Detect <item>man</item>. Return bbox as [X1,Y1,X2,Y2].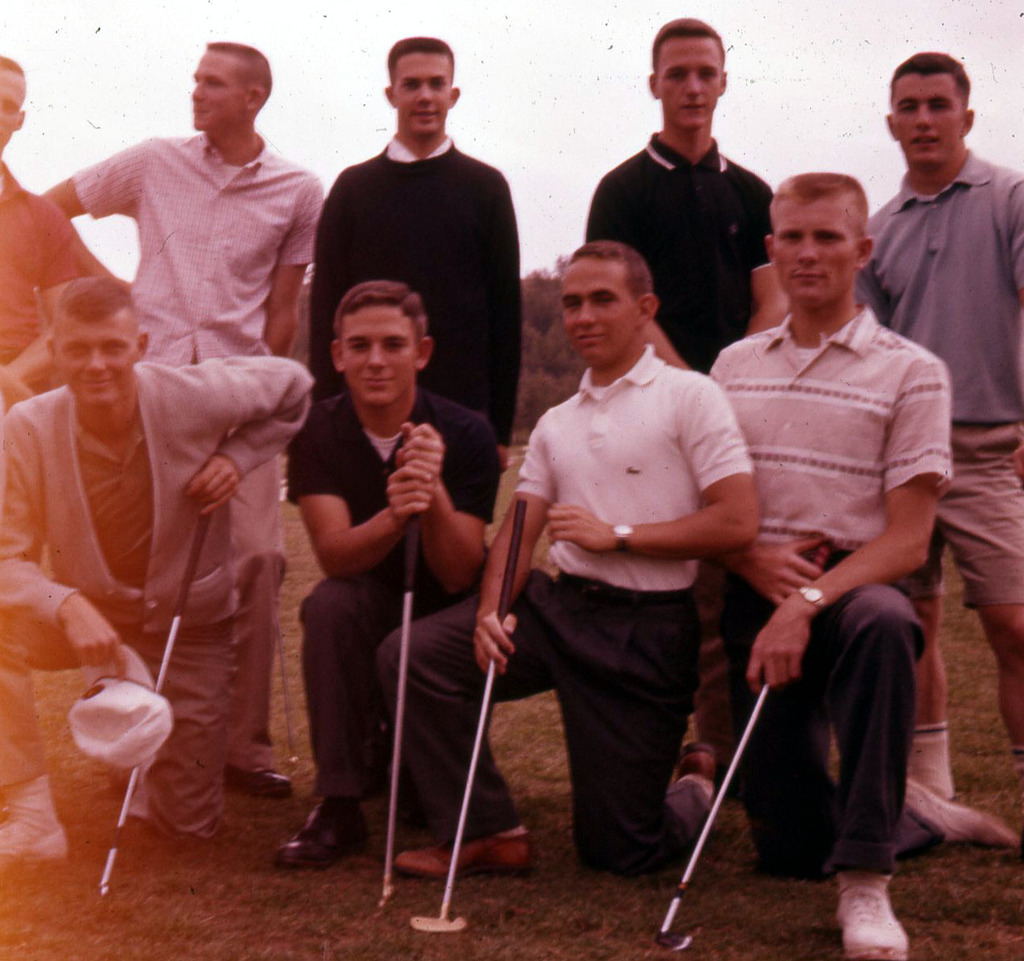
[0,50,88,409].
